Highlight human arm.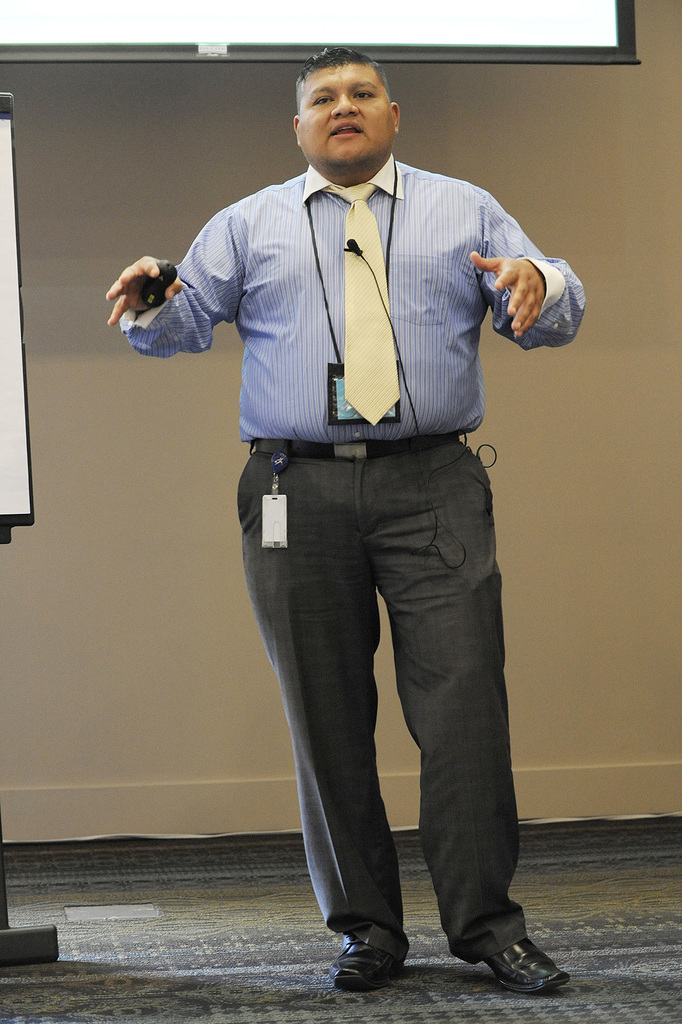
Highlighted region: [left=99, top=237, right=247, bottom=371].
